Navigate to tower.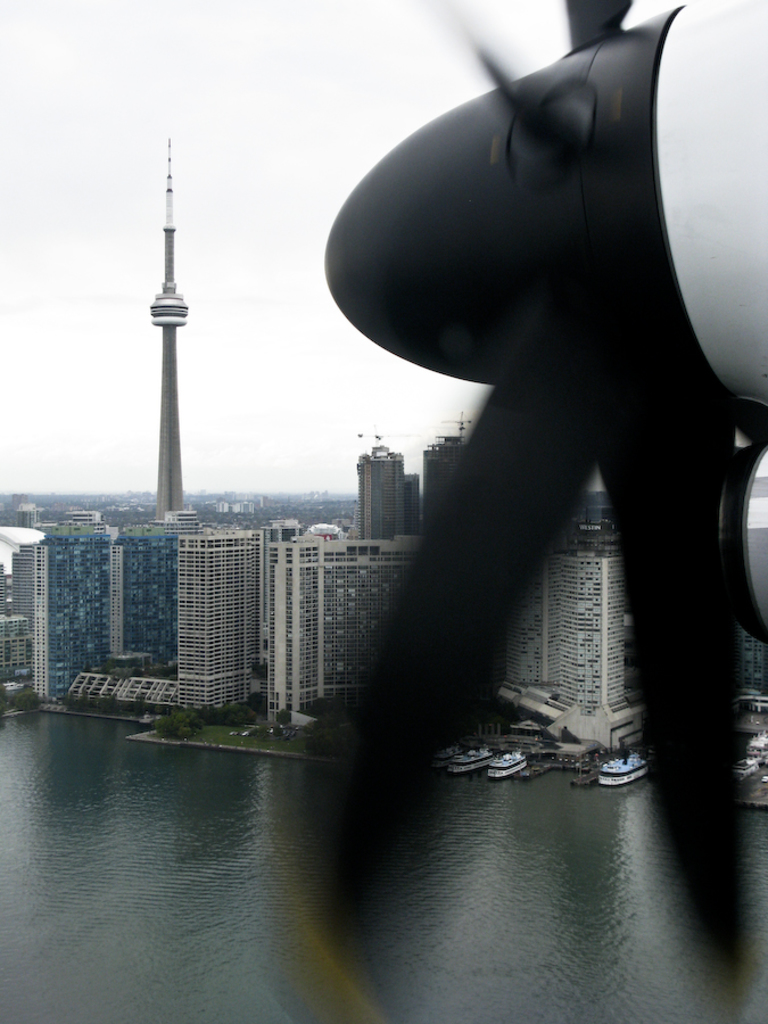
Navigation target: box(15, 531, 182, 704).
